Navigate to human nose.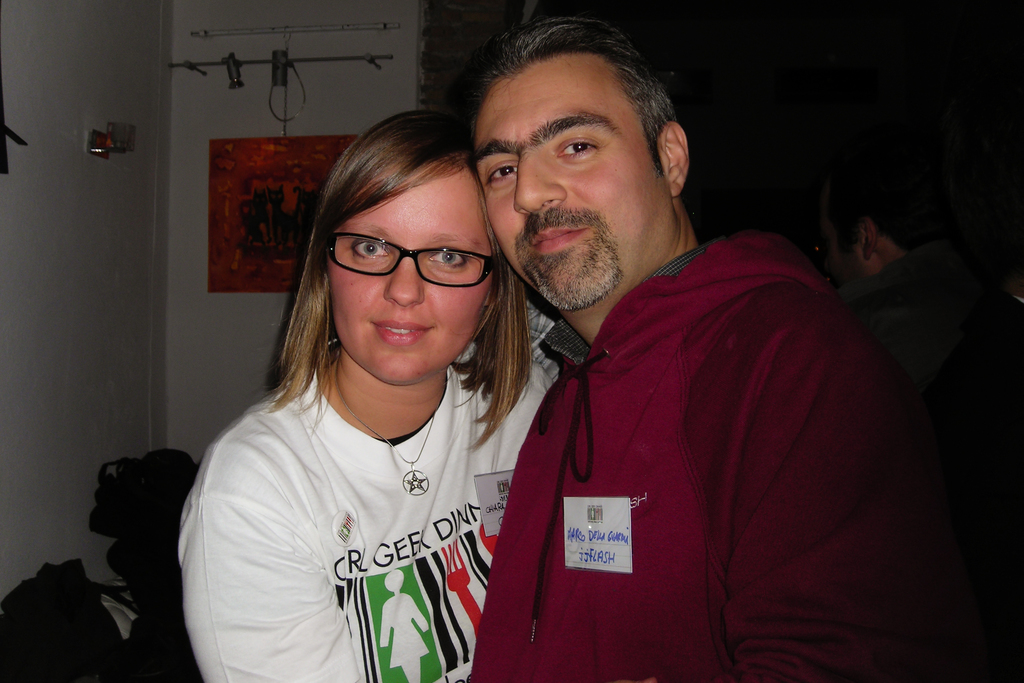
Navigation target: <region>510, 150, 566, 214</region>.
